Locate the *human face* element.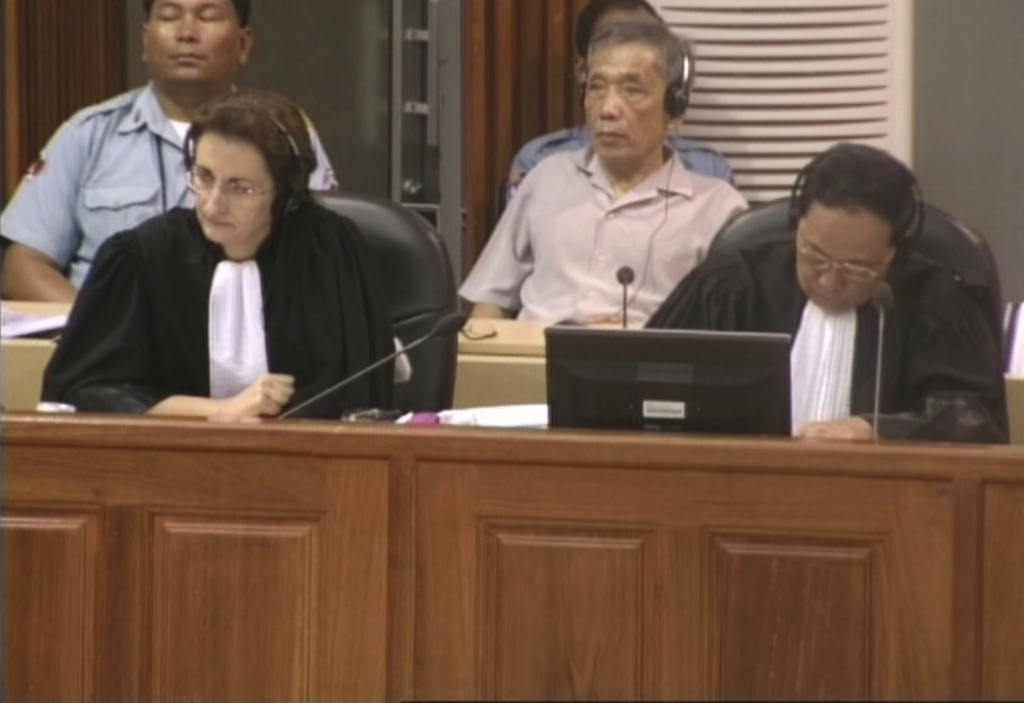
Element bbox: (196,137,270,244).
